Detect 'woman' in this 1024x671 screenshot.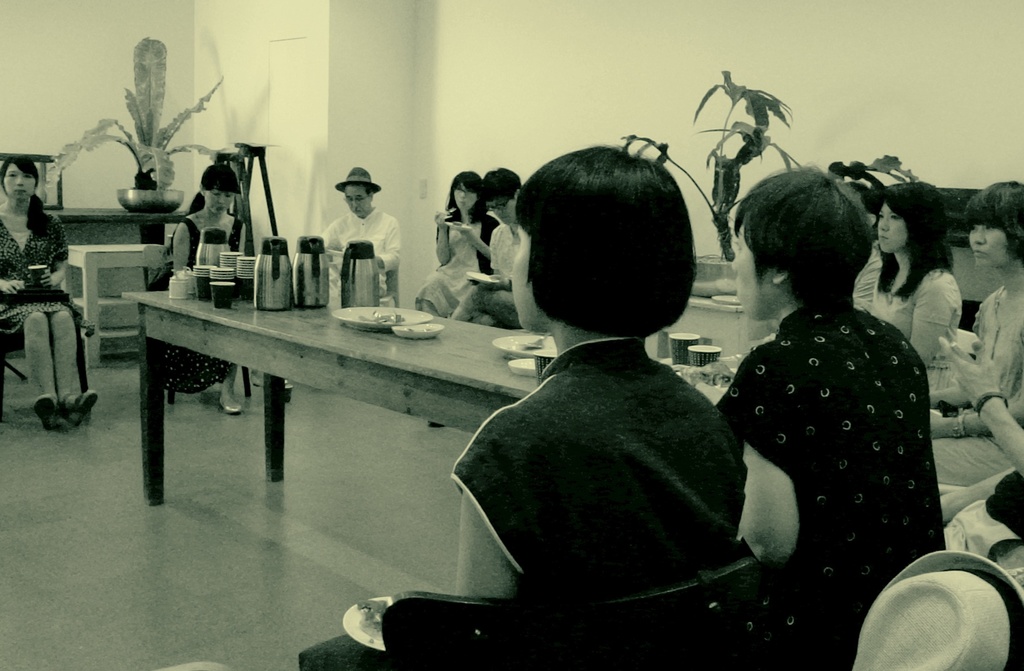
Detection: (141,162,252,413).
